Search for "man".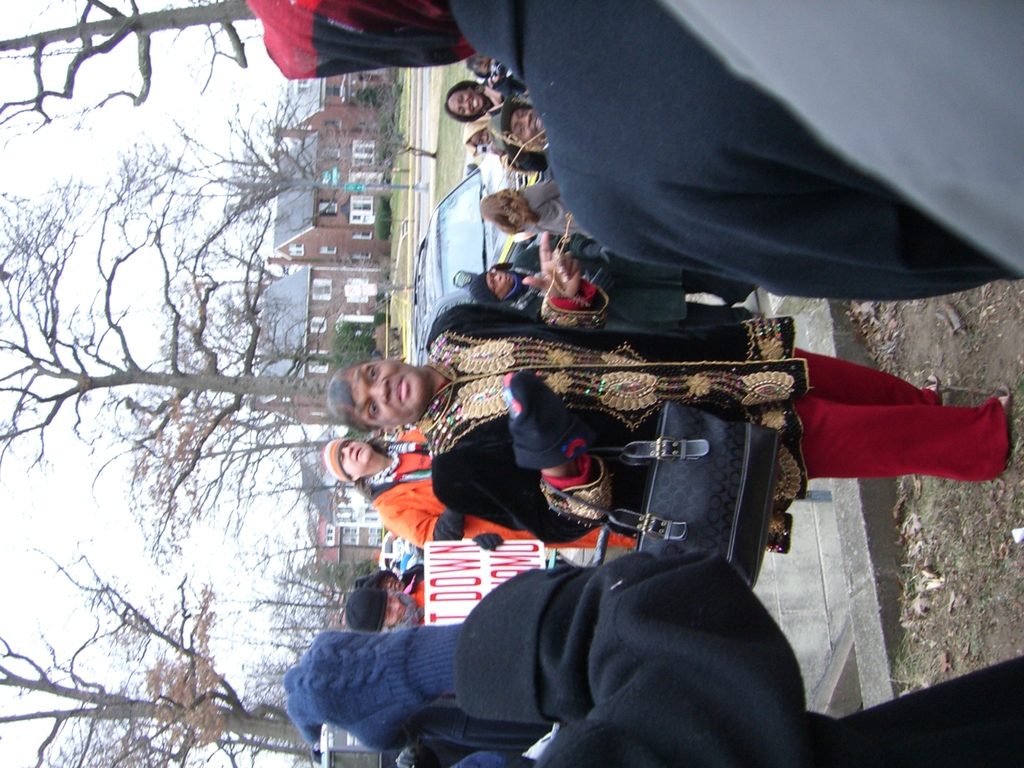
Found at pyautogui.locateOnScreen(348, 540, 505, 636).
